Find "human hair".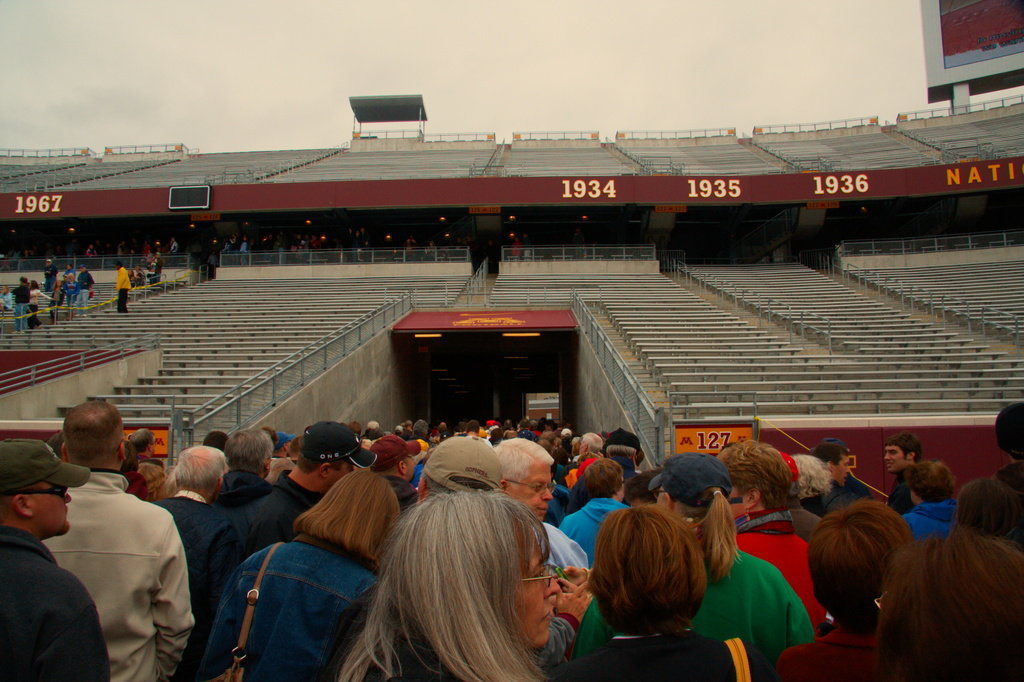
806:500:912:633.
